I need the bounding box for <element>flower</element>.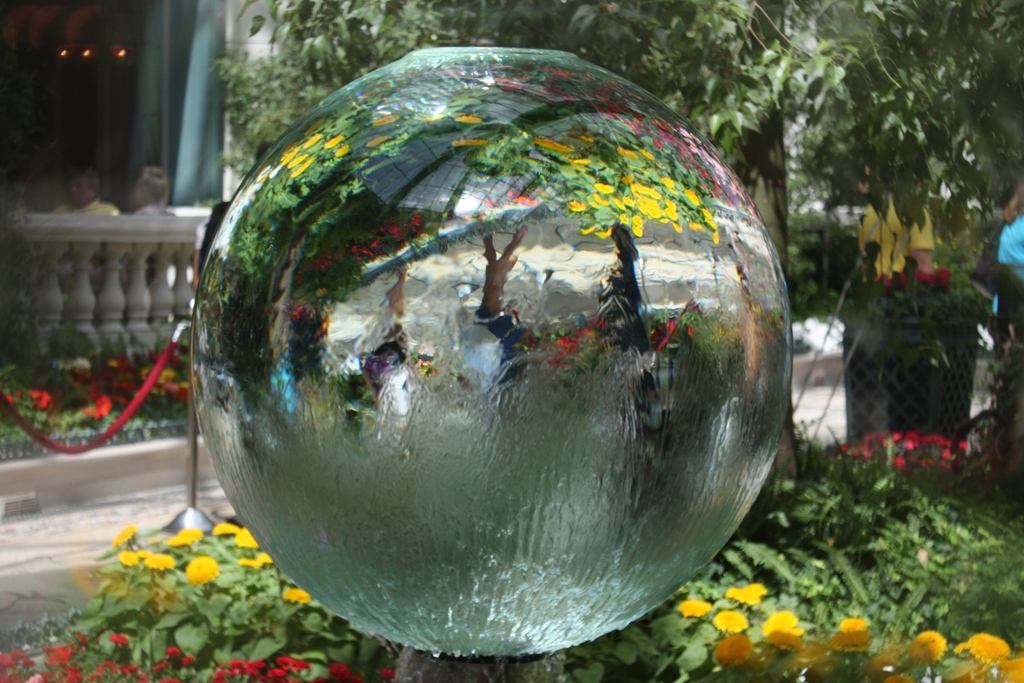
Here it is: {"x1": 965, "y1": 632, "x2": 1012, "y2": 662}.
